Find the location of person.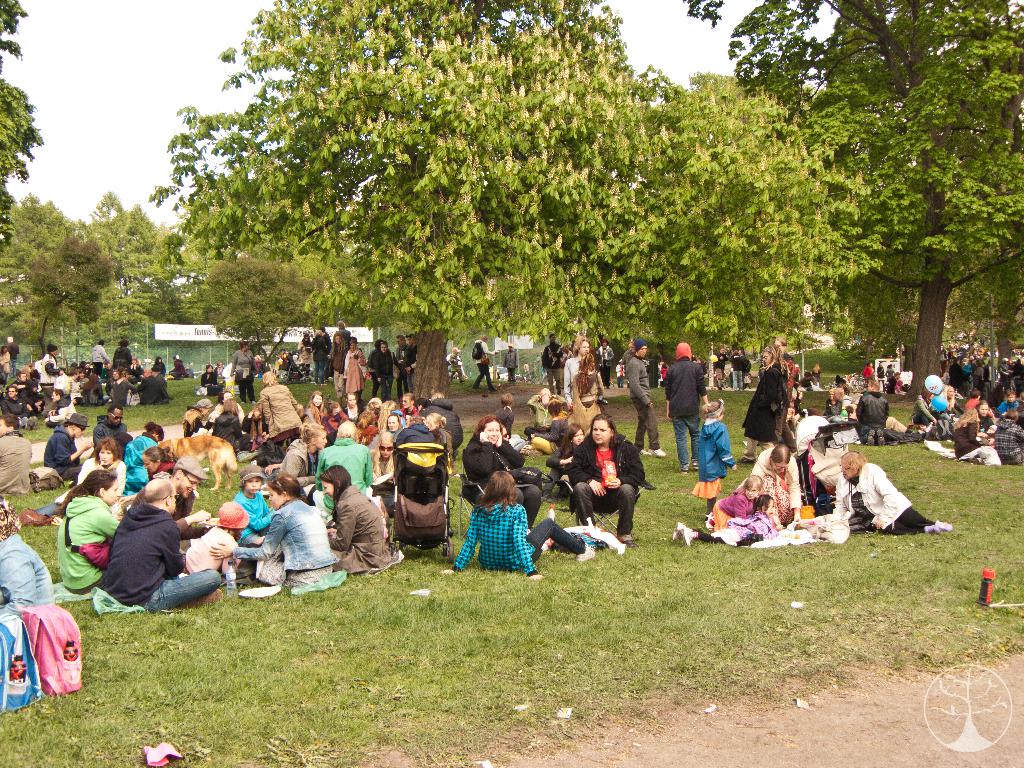
Location: bbox=(699, 394, 739, 498).
